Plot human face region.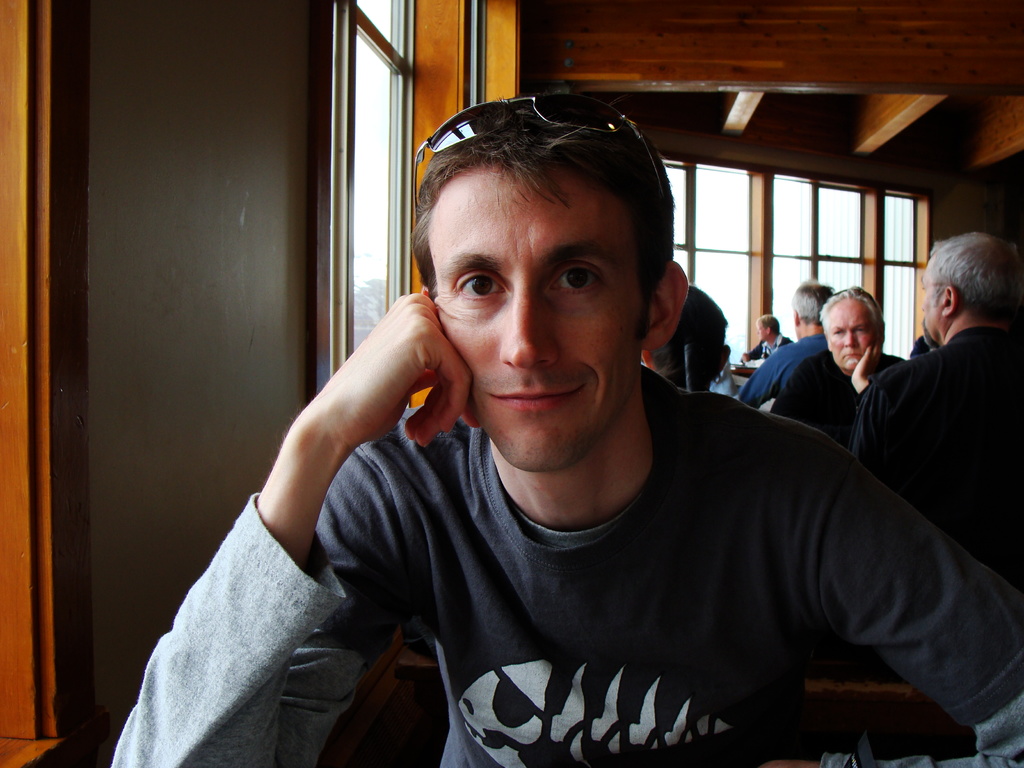
Plotted at bbox=(828, 298, 872, 365).
